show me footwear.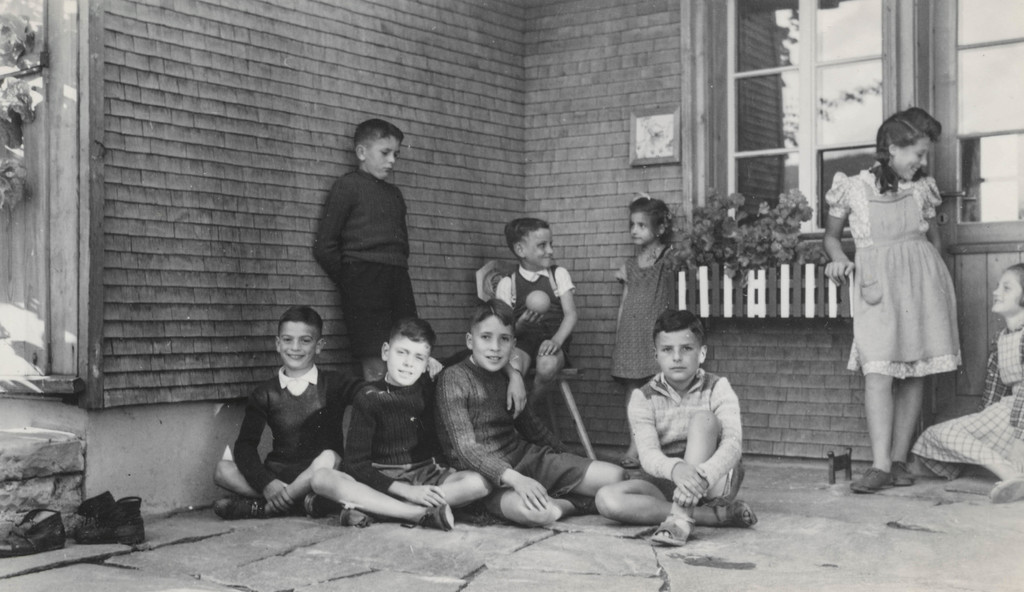
footwear is here: bbox=[708, 501, 757, 531].
